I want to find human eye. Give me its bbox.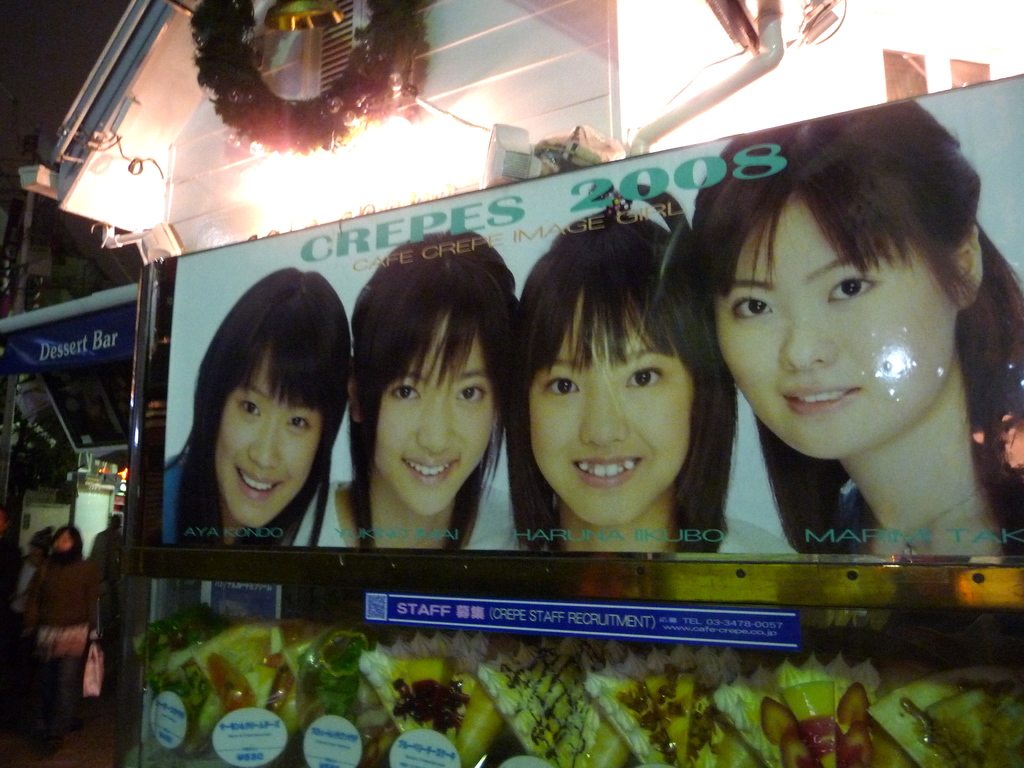
(left=619, top=362, right=662, bottom=393).
